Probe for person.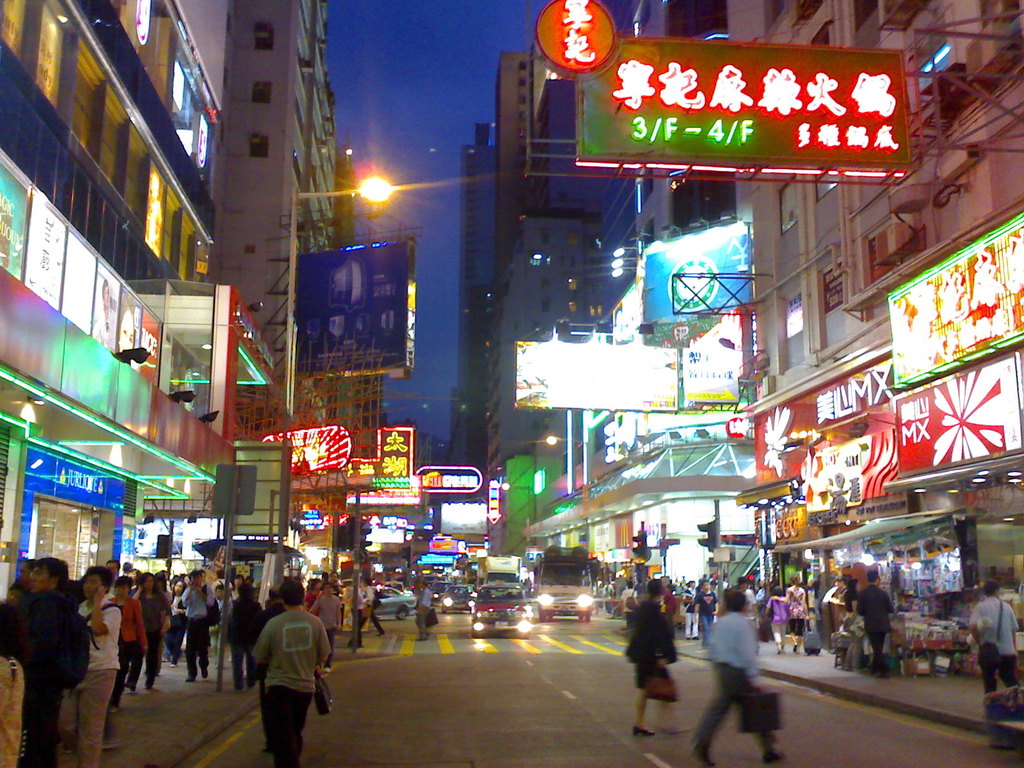
Probe result: 855,568,895,676.
